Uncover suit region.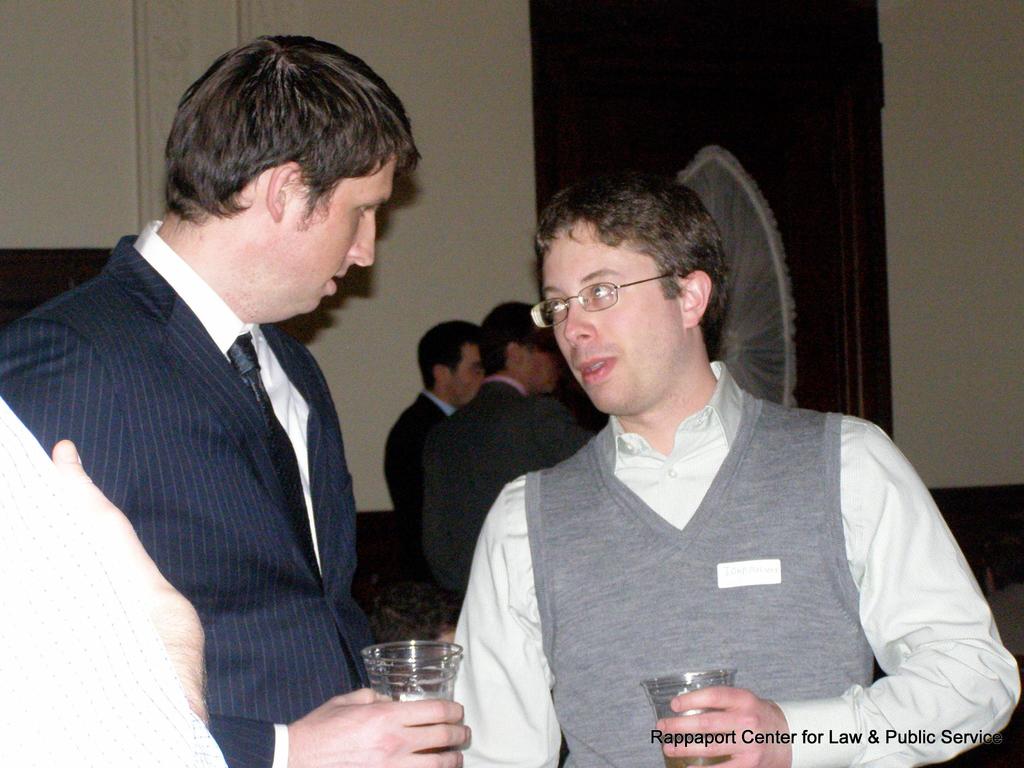
Uncovered: bbox=(424, 374, 595, 593).
